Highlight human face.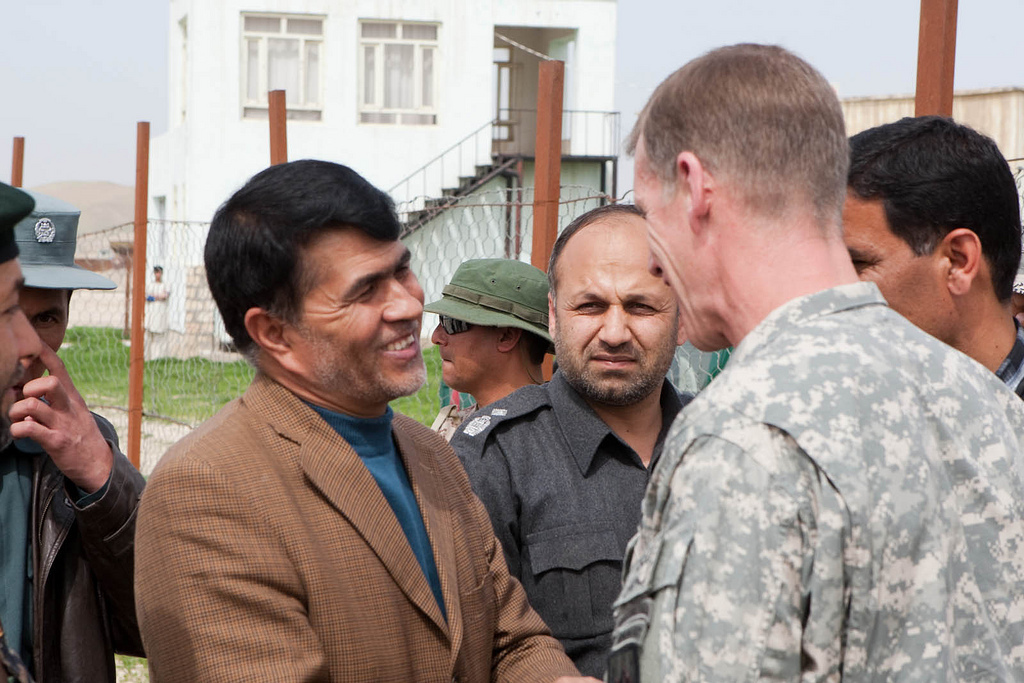
Highlighted region: detection(431, 314, 501, 390).
